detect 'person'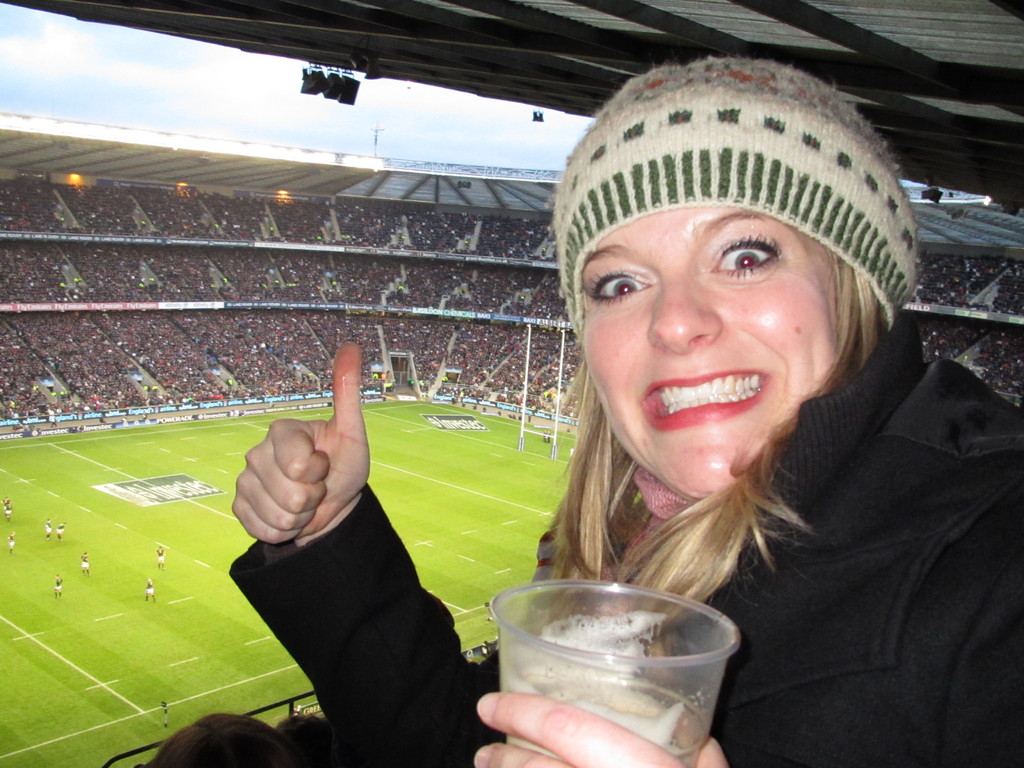
7,528,15,549
